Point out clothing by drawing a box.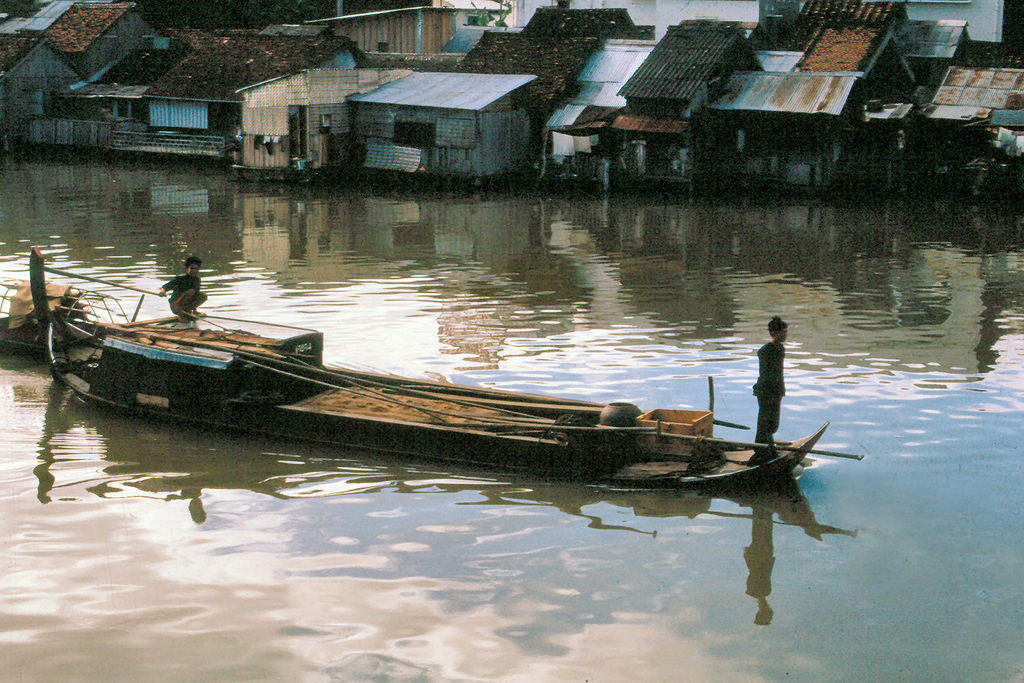
rect(162, 273, 205, 311).
